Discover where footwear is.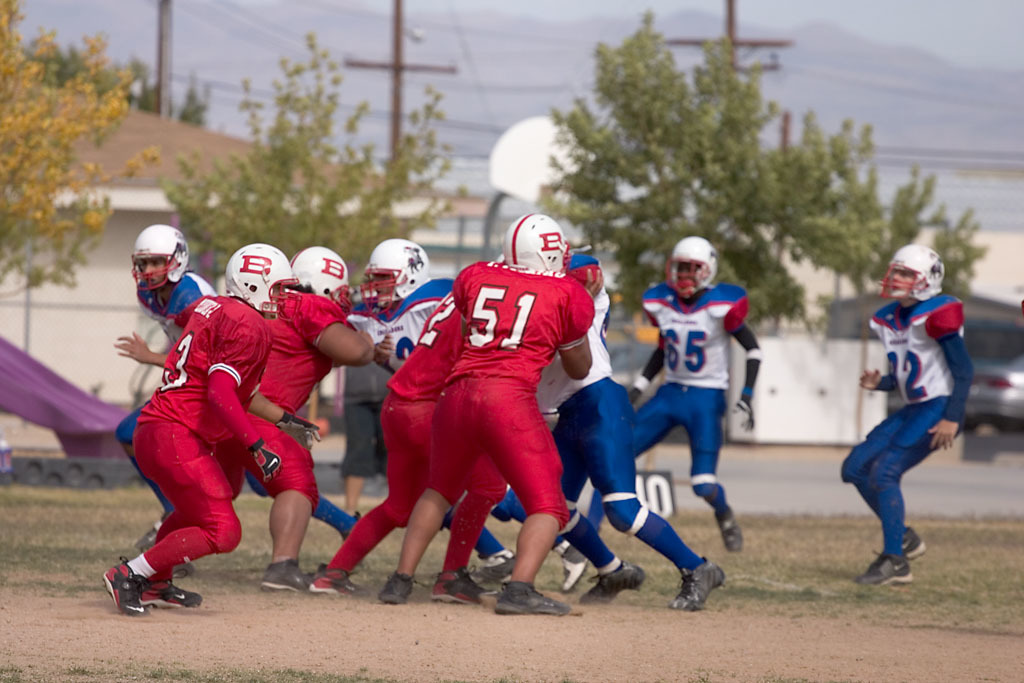
Discovered at <bbox>261, 559, 309, 587</bbox>.
